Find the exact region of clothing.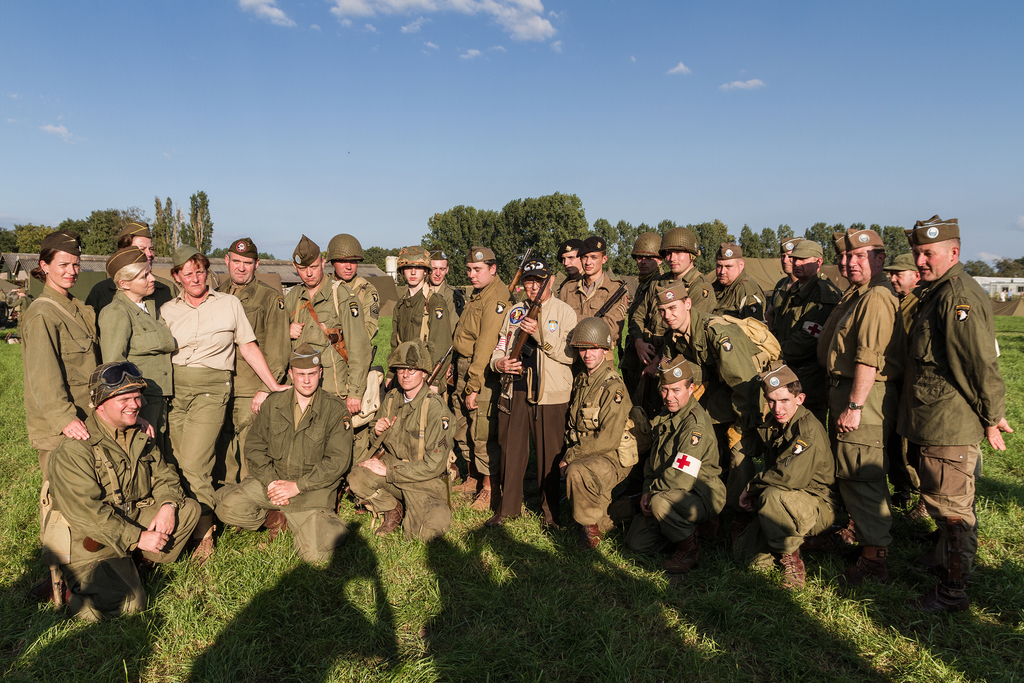
Exact region: select_region(721, 401, 835, 552).
